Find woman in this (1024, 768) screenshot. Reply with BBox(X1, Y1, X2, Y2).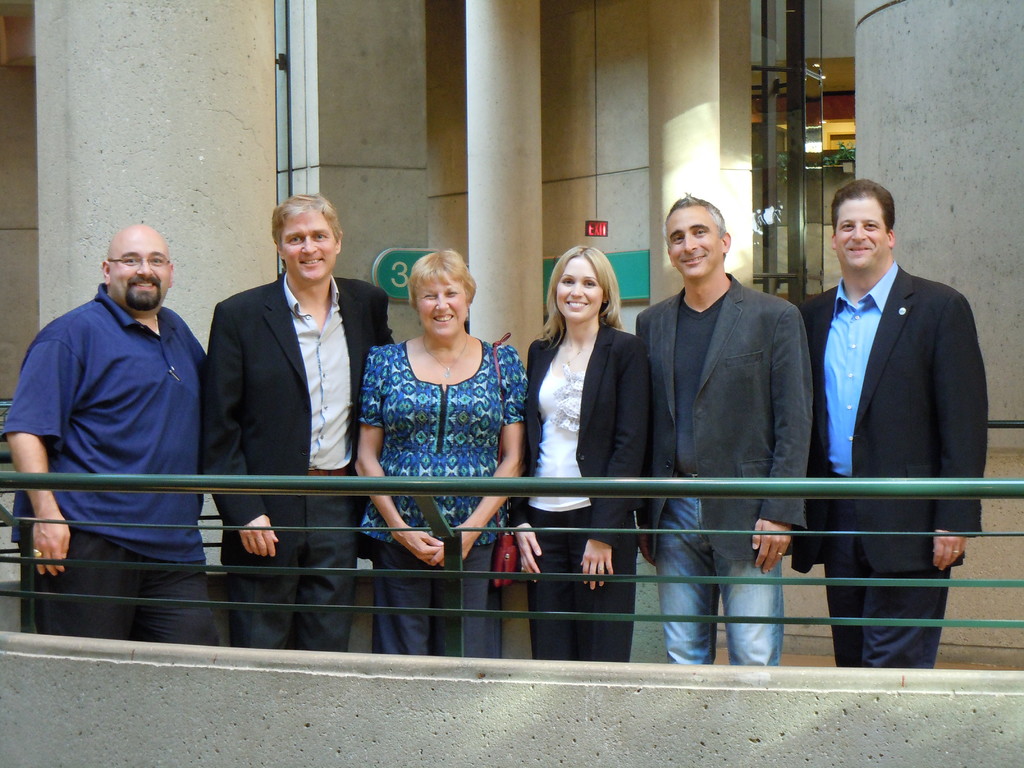
BBox(355, 248, 524, 658).
